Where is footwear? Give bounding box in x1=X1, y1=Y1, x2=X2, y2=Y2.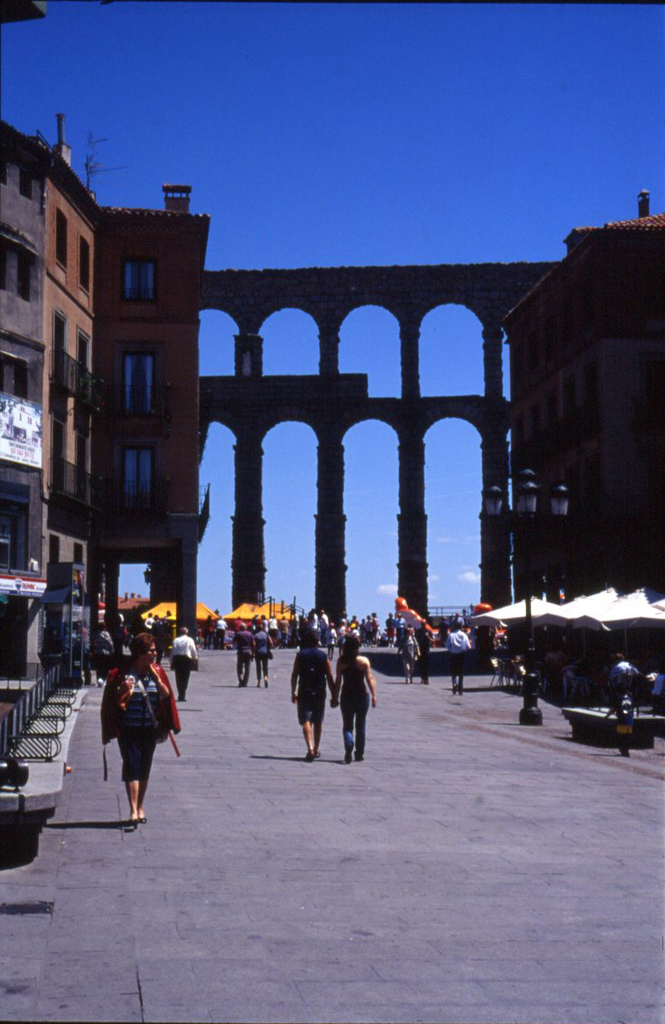
x1=306, y1=753, x2=311, y2=764.
